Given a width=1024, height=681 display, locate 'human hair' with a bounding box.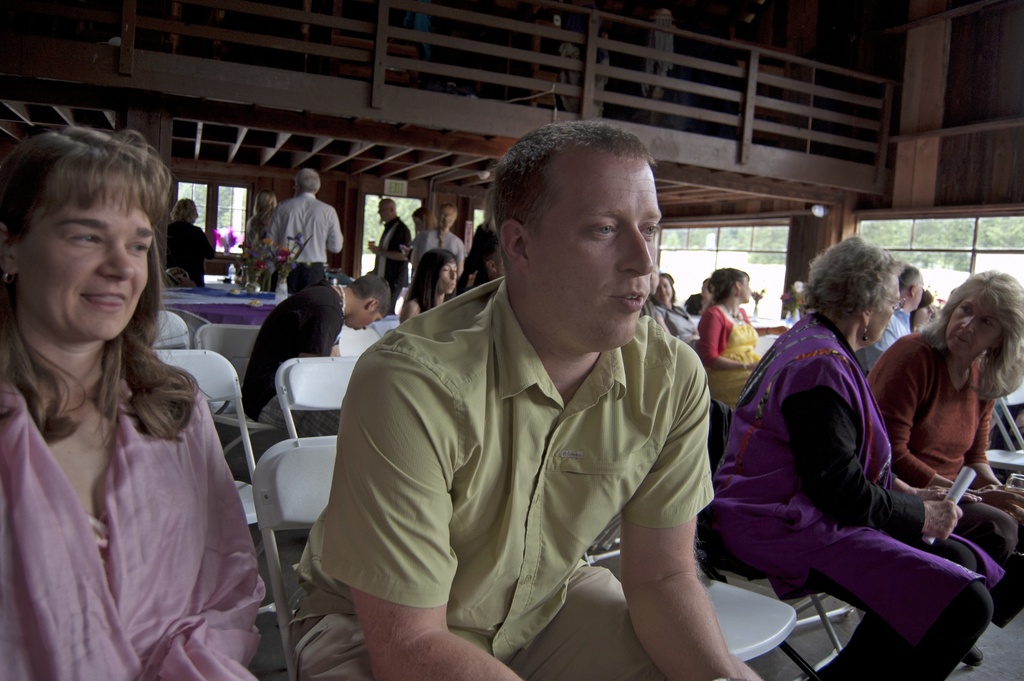
Located: crop(493, 114, 655, 260).
